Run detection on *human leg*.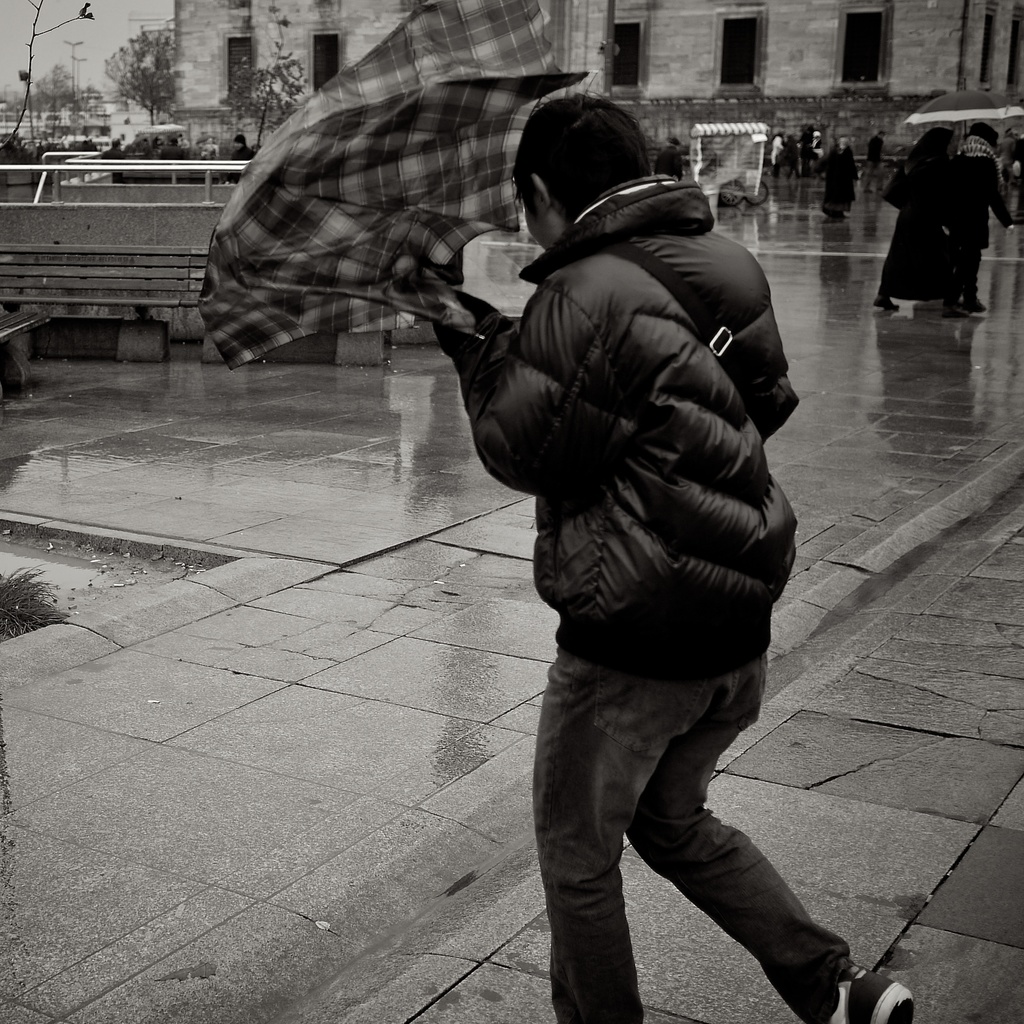
Result: crop(937, 221, 968, 316).
